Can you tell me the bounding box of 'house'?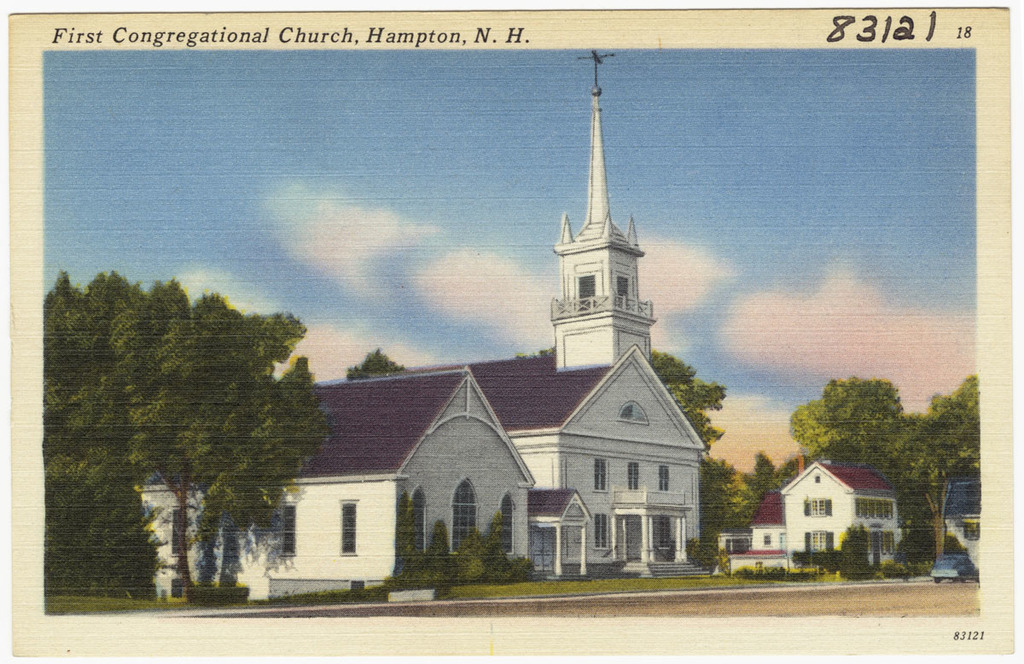
[x1=480, y1=346, x2=723, y2=565].
